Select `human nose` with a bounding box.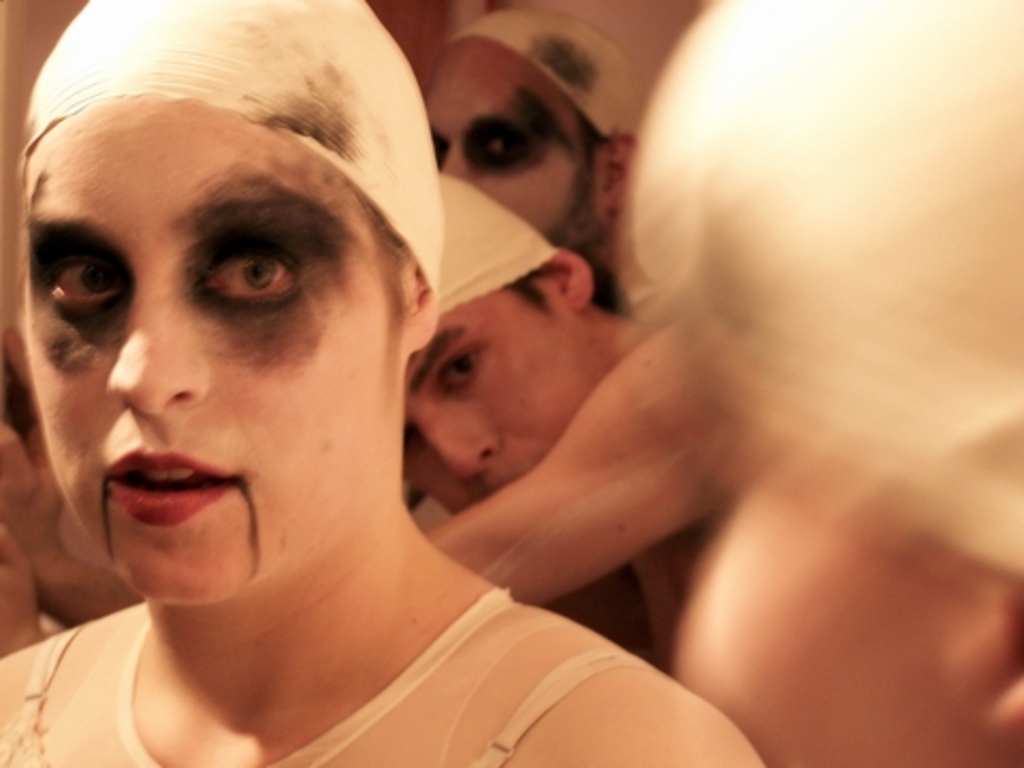
detection(107, 284, 205, 414).
